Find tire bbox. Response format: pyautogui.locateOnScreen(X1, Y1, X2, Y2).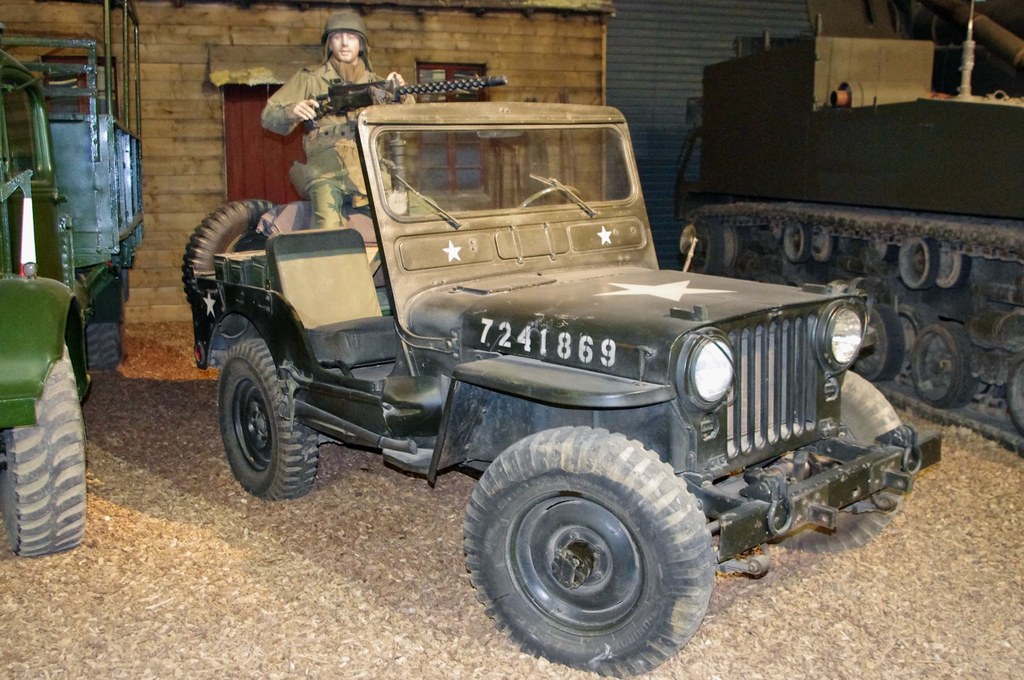
pyautogui.locateOnScreen(782, 220, 808, 264).
